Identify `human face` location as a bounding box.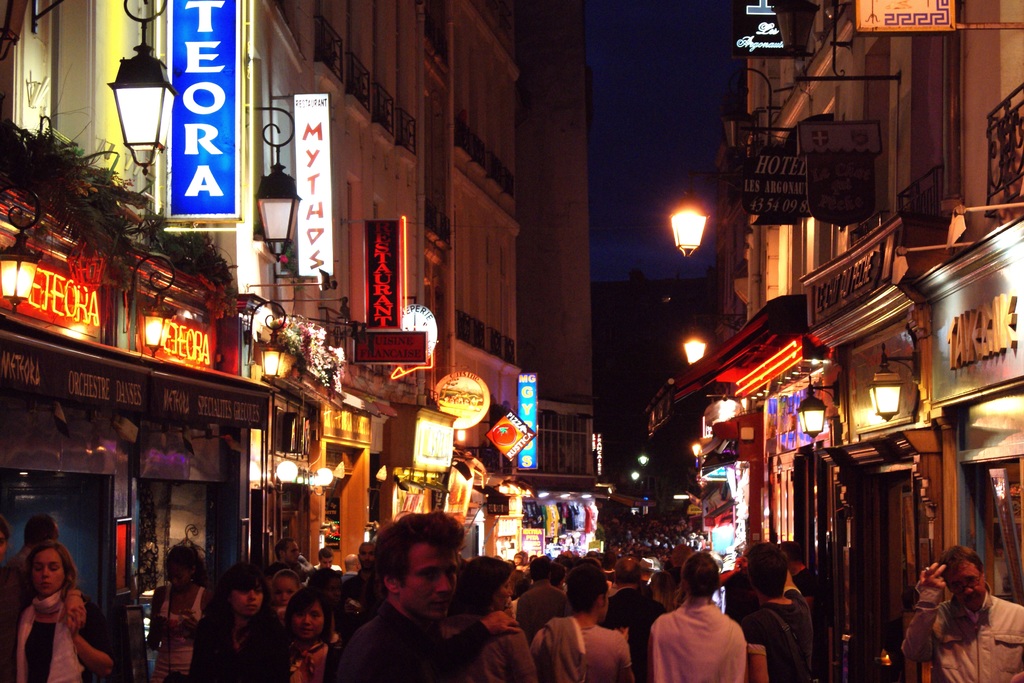
box(170, 567, 190, 589).
